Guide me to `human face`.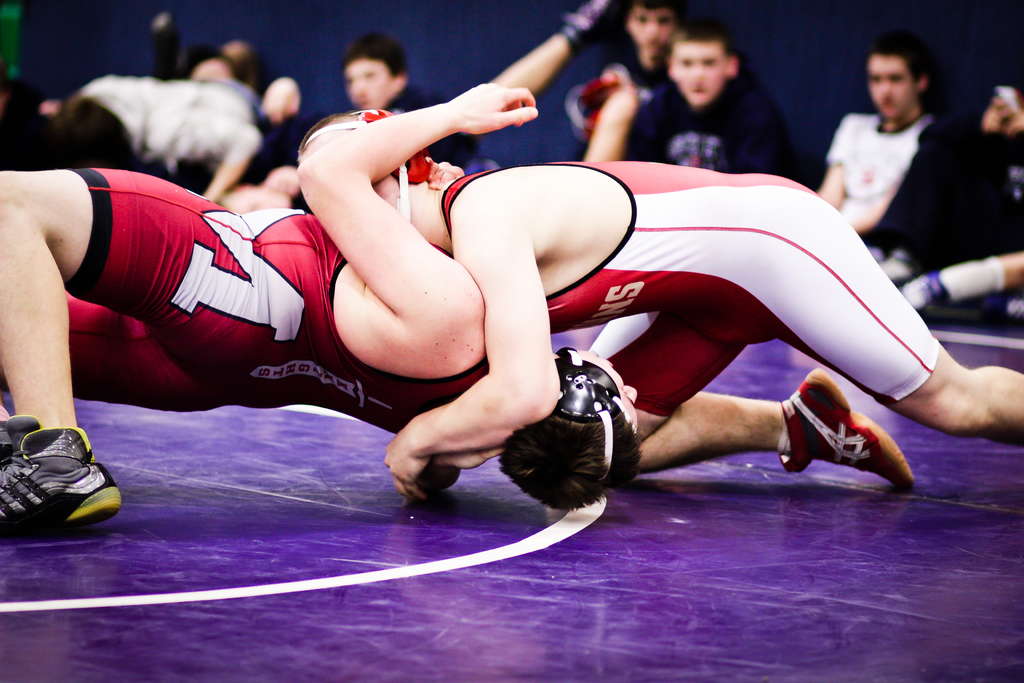
Guidance: (left=195, top=58, right=228, bottom=78).
